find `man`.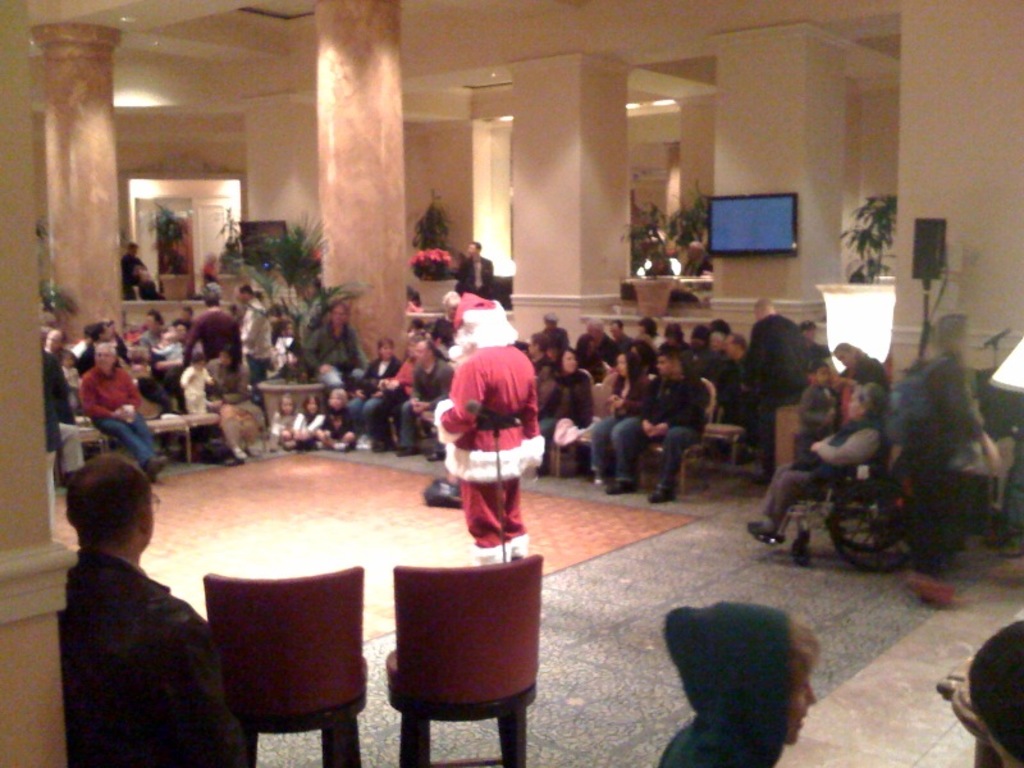
left=183, top=283, right=247, bottom=356.
